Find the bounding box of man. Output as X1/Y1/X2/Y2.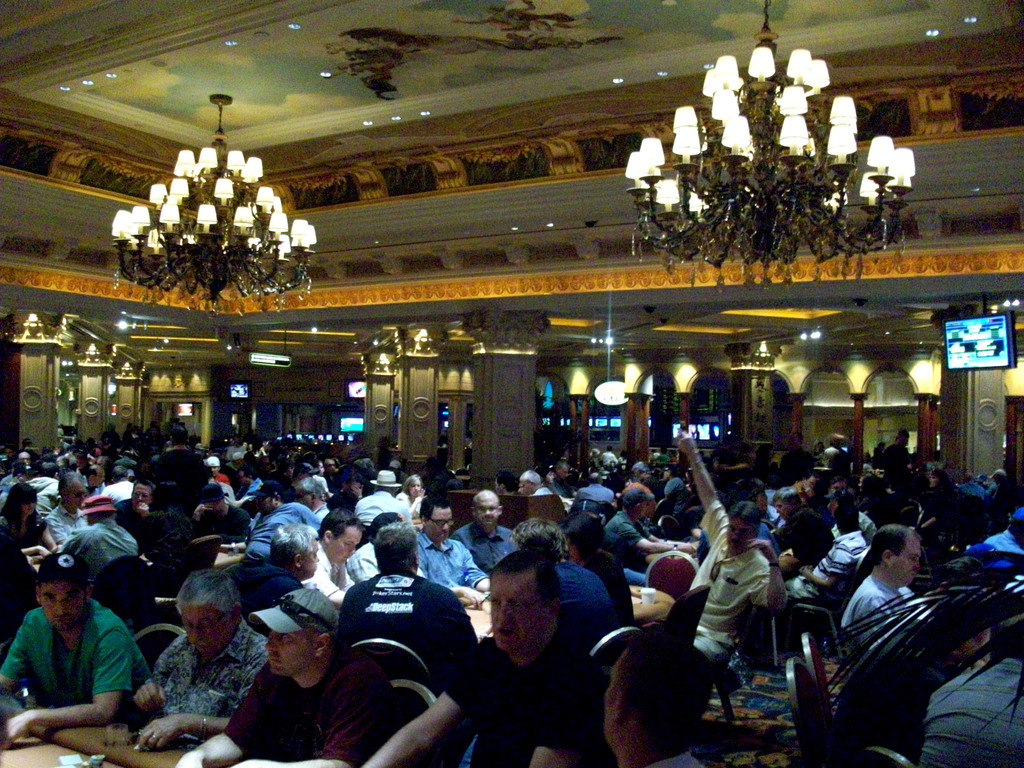
563/524/634/633.
